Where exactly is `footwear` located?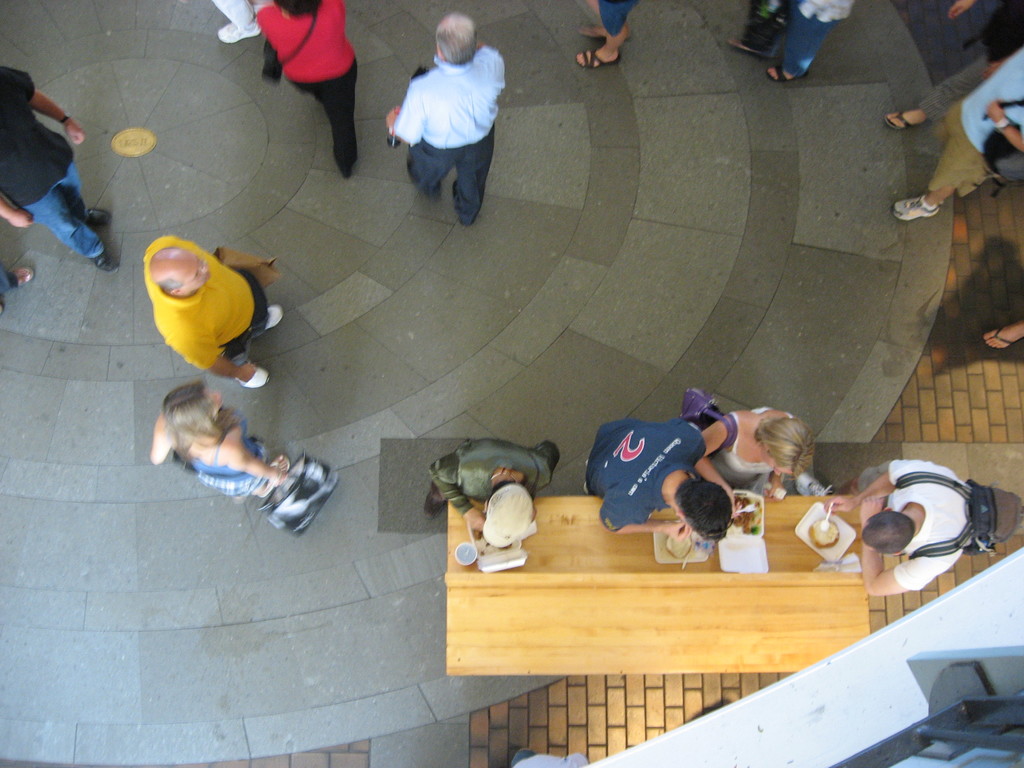
Its bounding box is locate(893, 191, 935, 223).
